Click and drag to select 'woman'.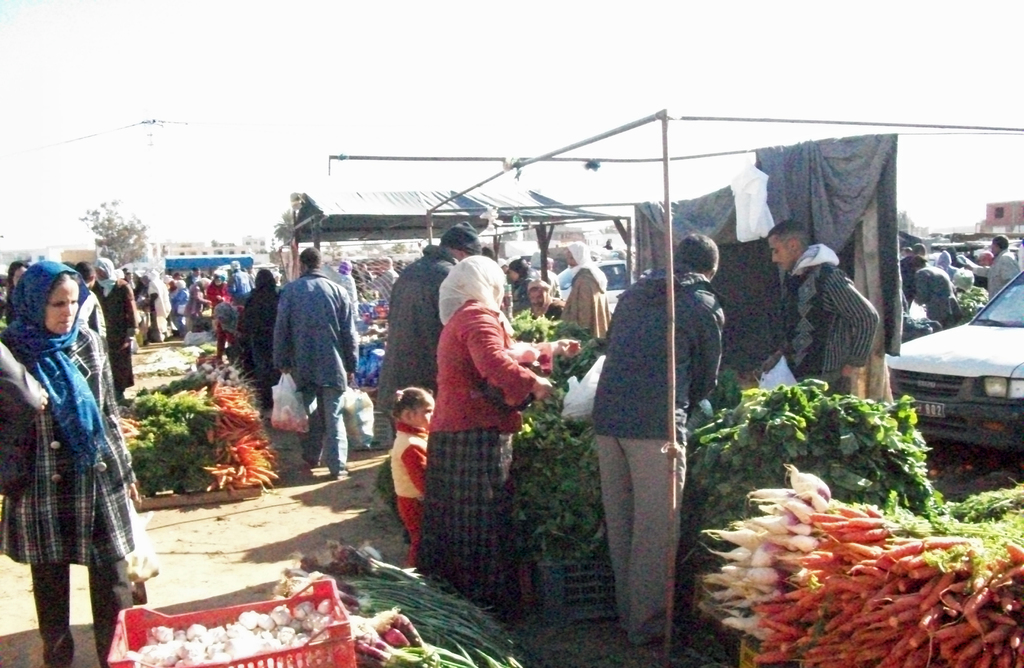
Selection: left=214, top=301, right=243, bottom=360.
